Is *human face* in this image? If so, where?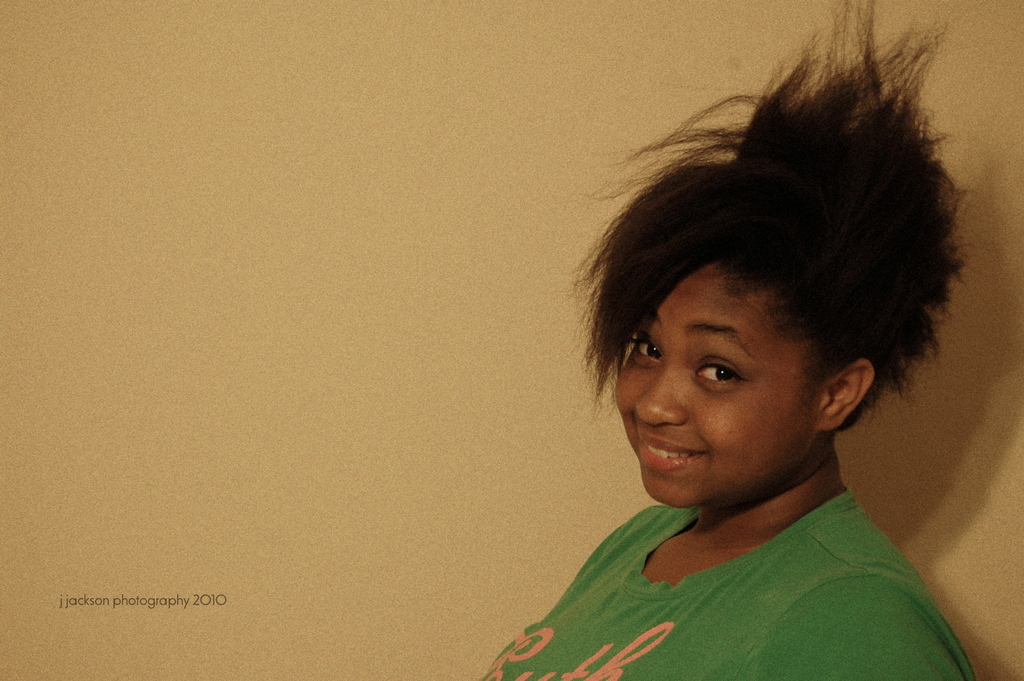
Yes, at 618, 270, 844, 499.
